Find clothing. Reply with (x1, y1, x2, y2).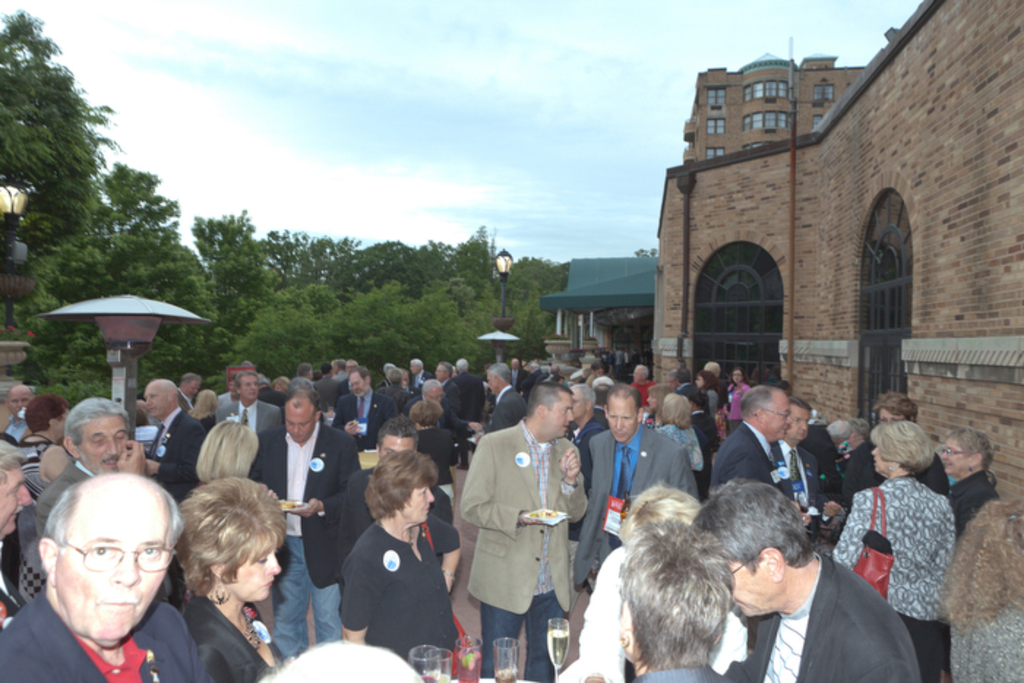
(145, 417, 196, 497).
